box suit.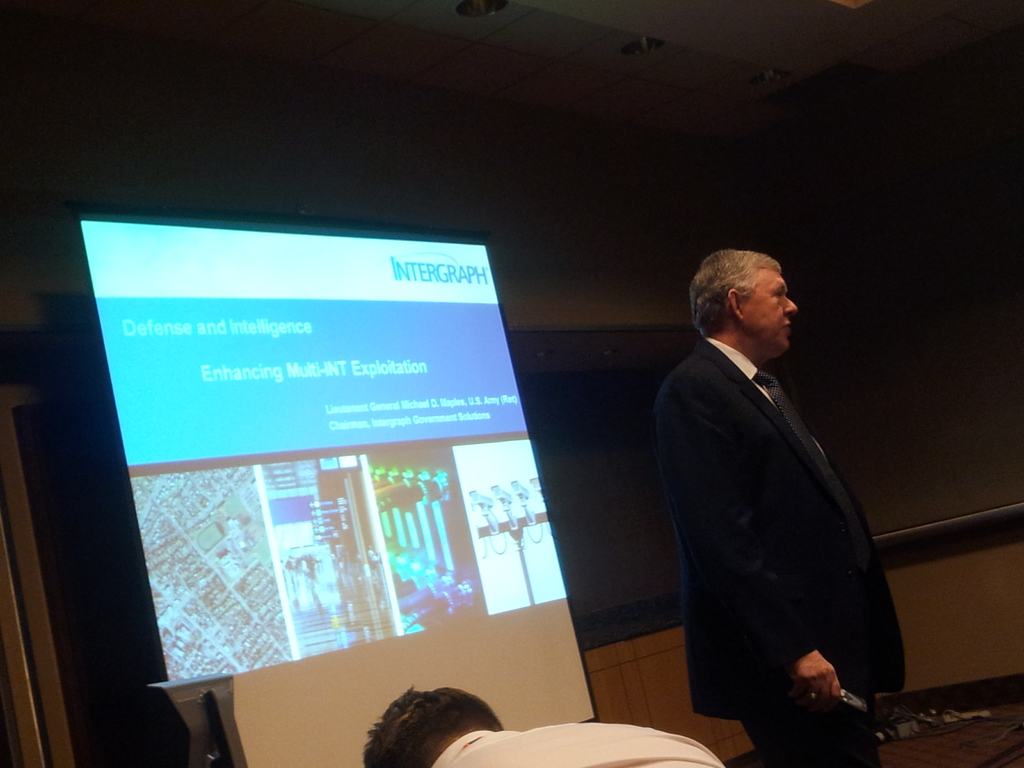
Rect(647, 282, 910, 751).
